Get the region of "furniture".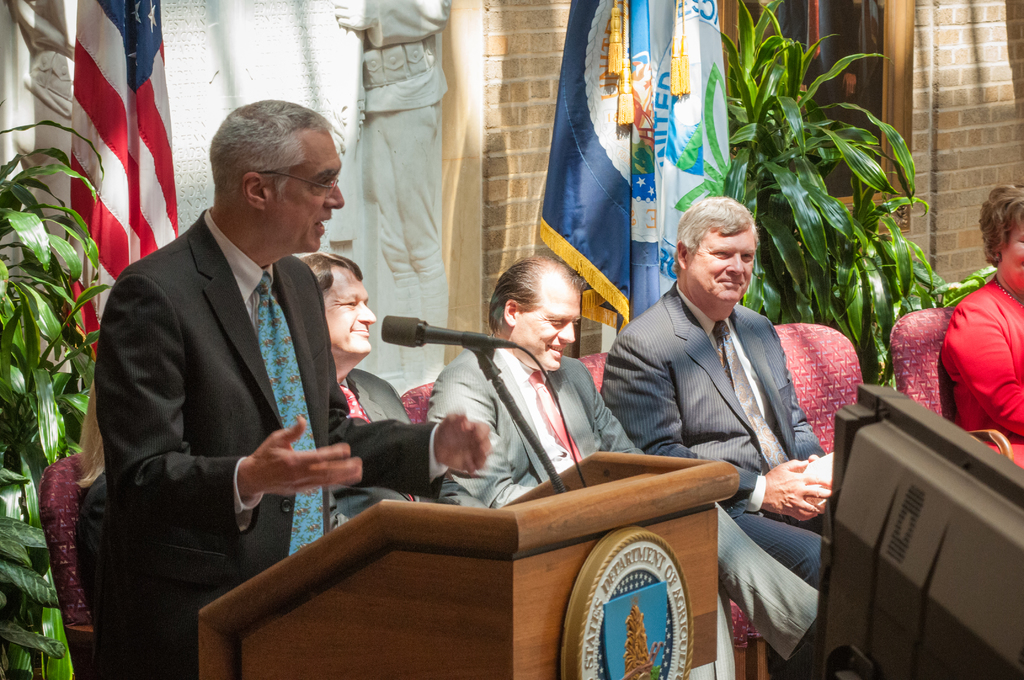
pyautogui.locateOnScreen(40, 450, 120, 679).
